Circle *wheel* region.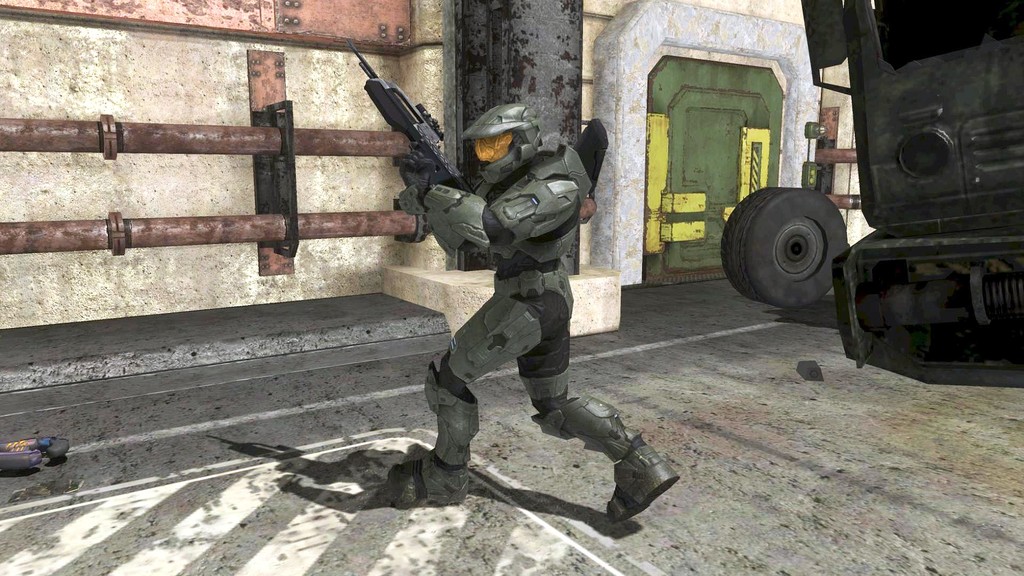
Region: Rect(723, 188, 855, 304).
